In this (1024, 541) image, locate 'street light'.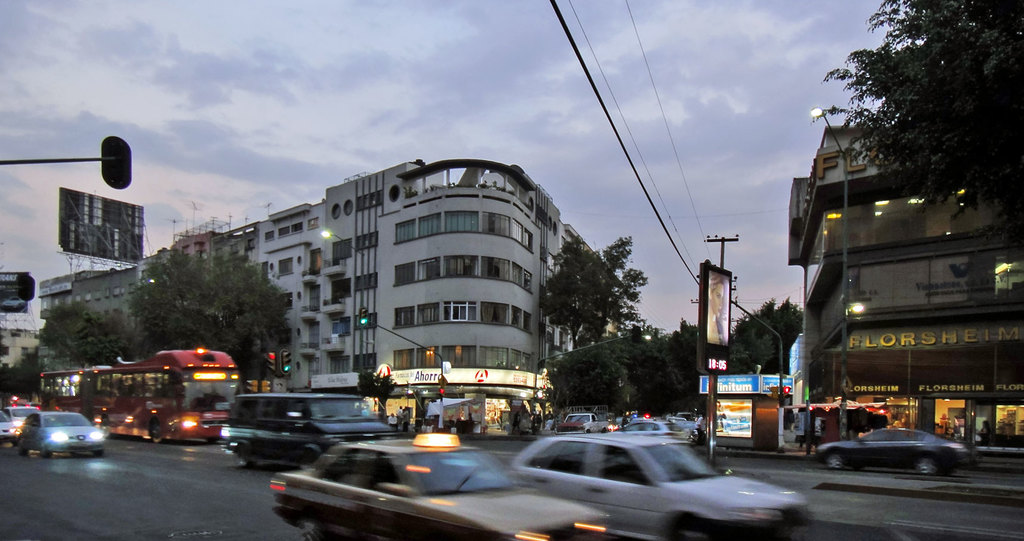
Bounding box: detection(319, 227, 369, 367).
